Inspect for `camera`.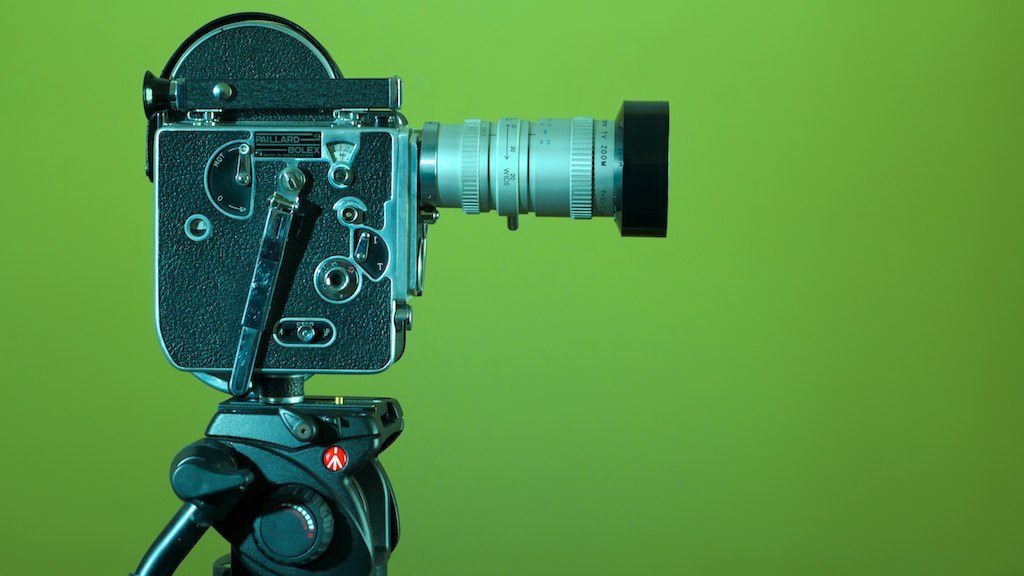
Inspection: 147, 14, 687, 428.
